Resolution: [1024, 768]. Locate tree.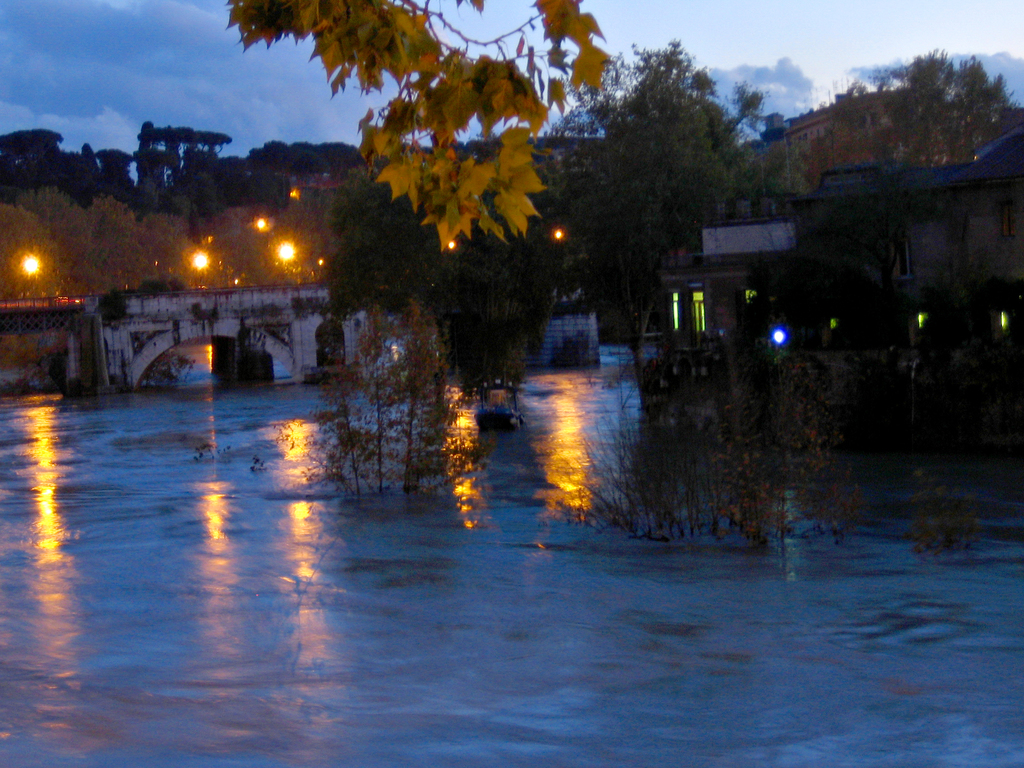
box=[559, 45, 806, 340].
